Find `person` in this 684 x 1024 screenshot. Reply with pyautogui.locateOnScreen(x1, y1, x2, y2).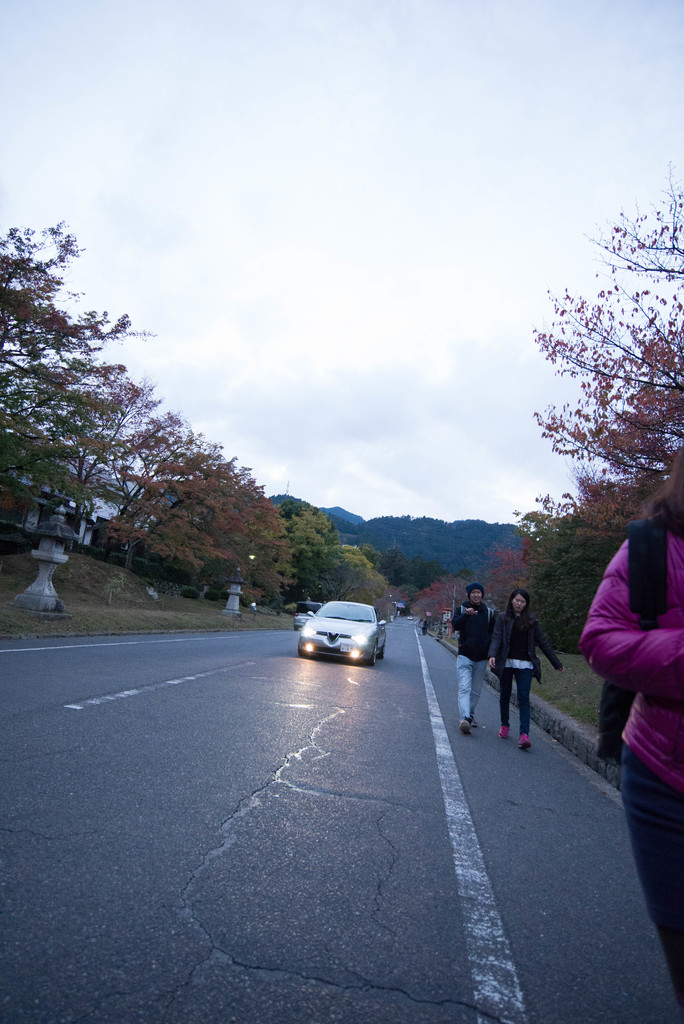
pyautogui.locateOnScreen(443, 575, 506, 733).
